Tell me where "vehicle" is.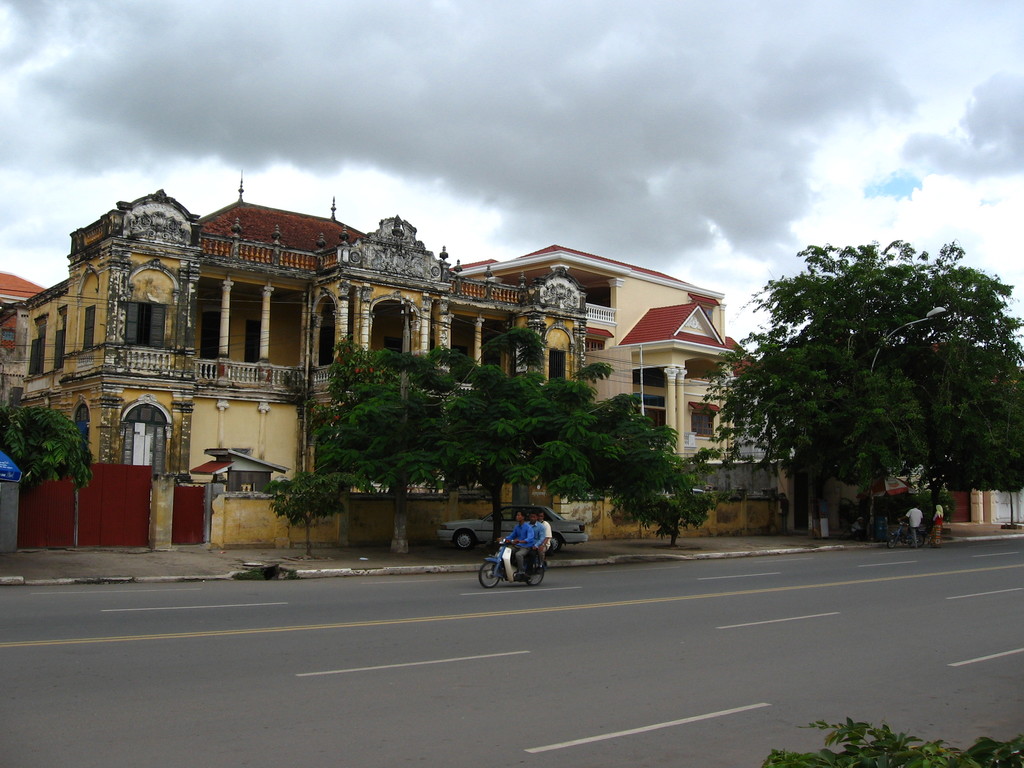
"vehicle" is at 435:503:589:554.
